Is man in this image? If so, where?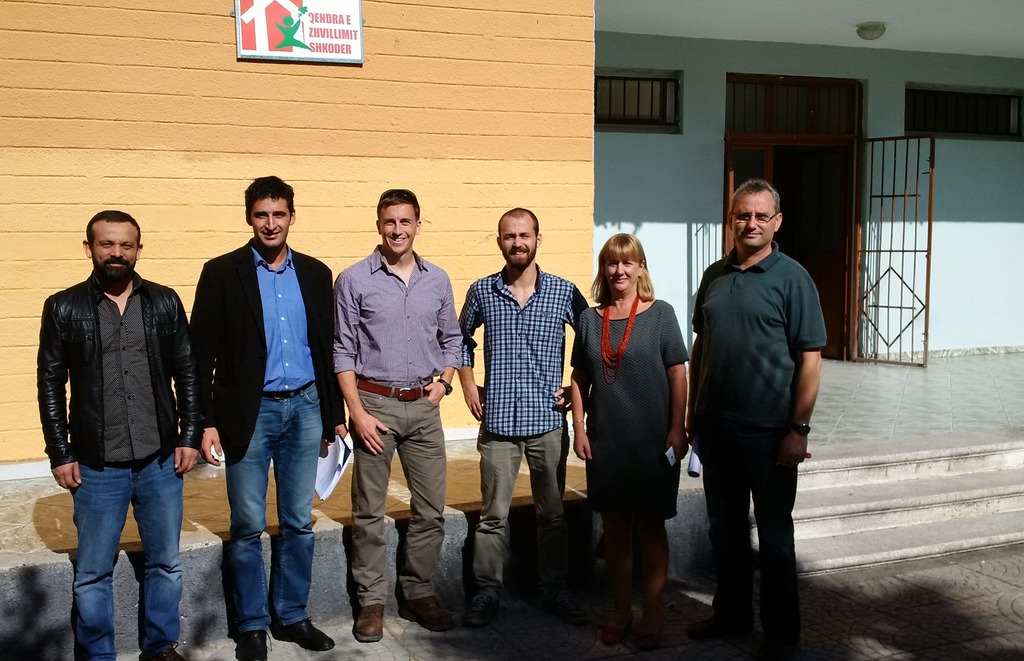
Yes, at l=37, t=210, r=192, b=660.
